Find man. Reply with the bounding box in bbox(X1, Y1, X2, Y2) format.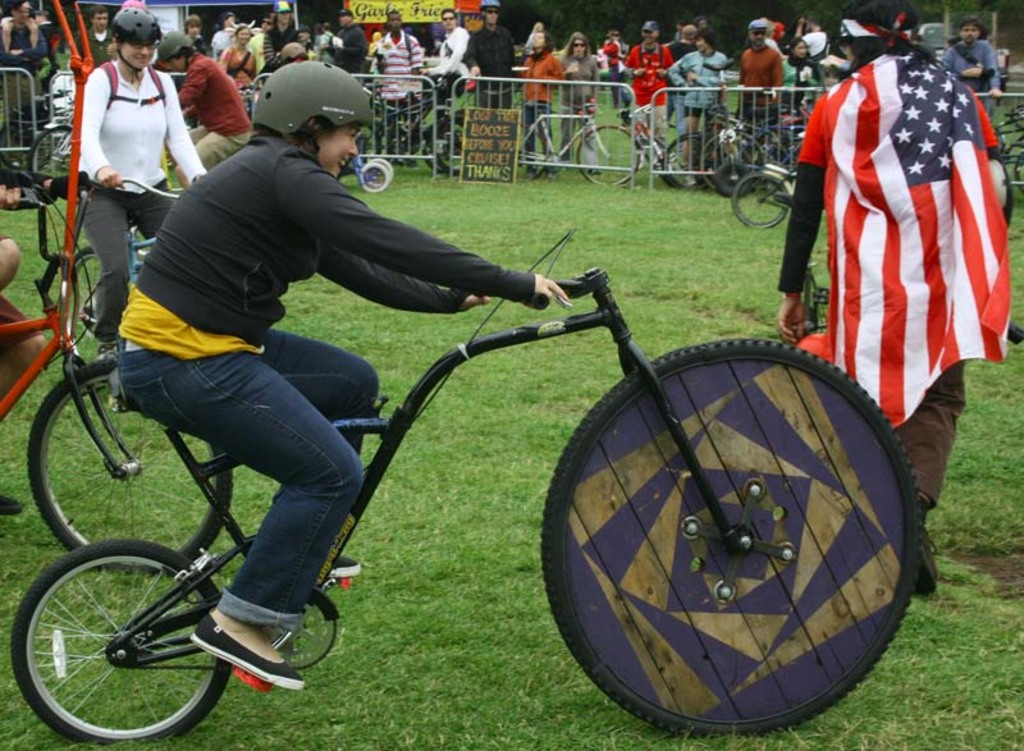
bbox(951, 20, 1004, 99).
